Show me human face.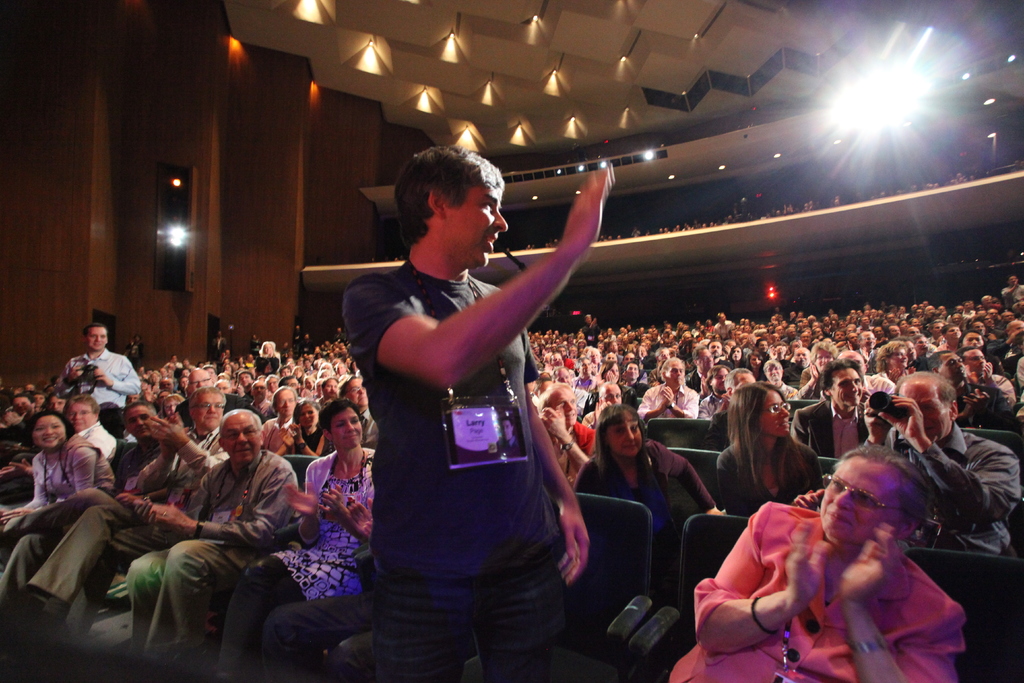
human face is here: rect(445, 183, 508, 268).
